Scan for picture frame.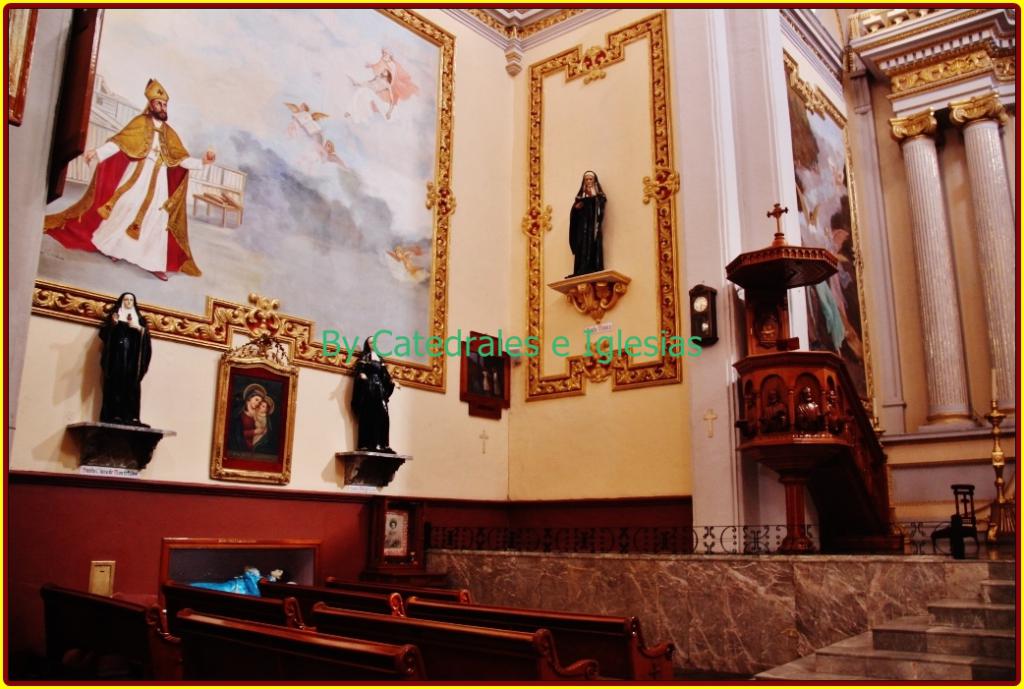
Scan result: [4, 5, 41, 126].
